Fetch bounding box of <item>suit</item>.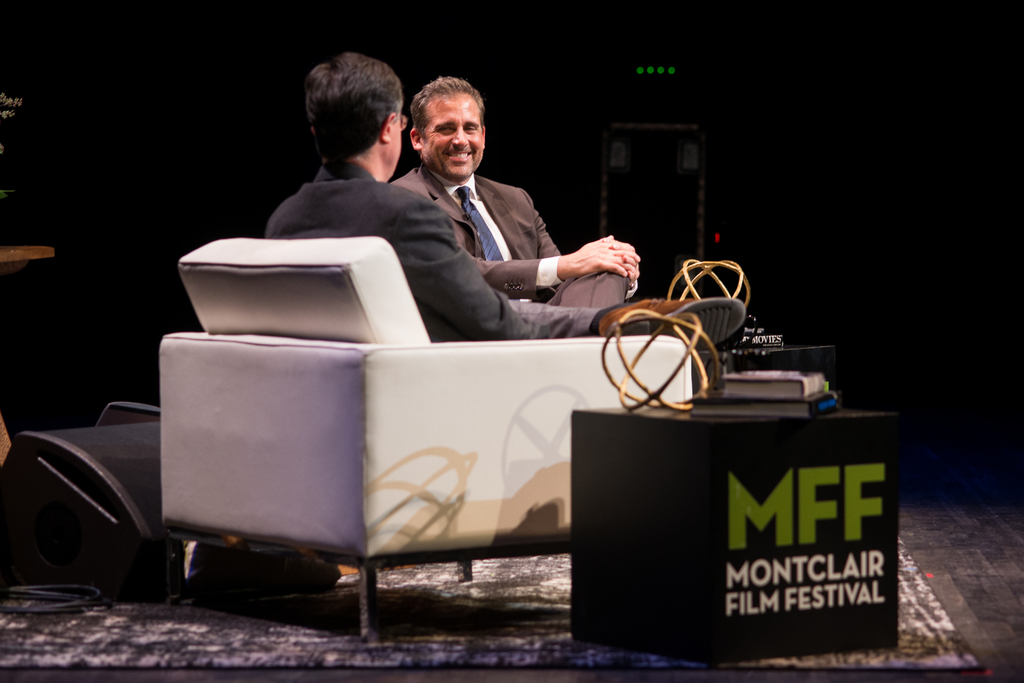
Bbox: bbox(266, 161, 613, 348).
